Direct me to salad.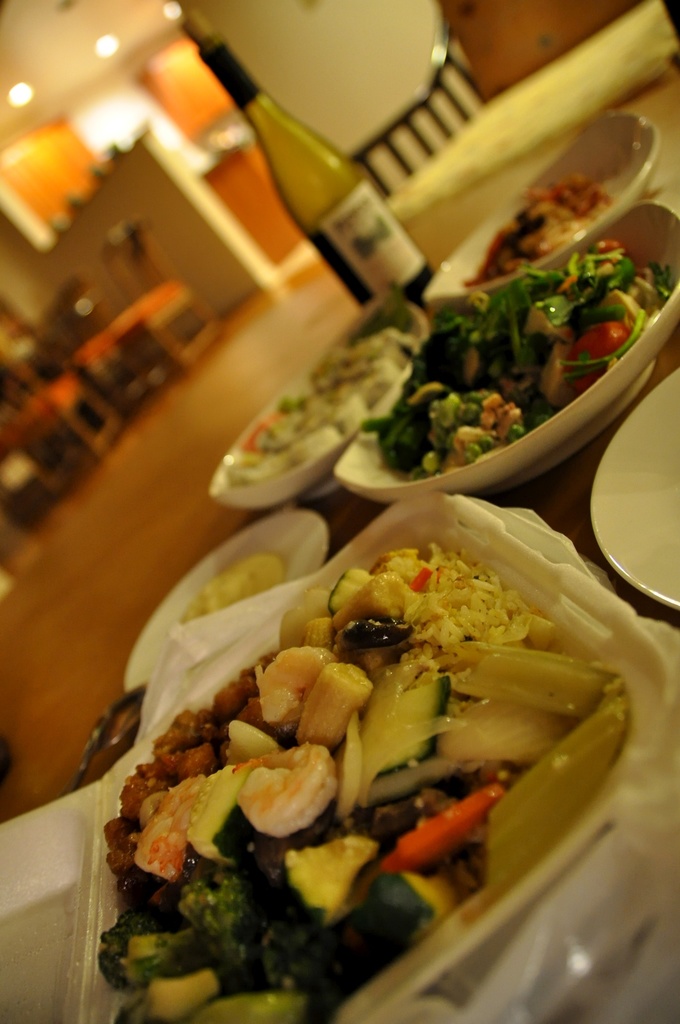
Direction: box(381, 257, 661, 467).
